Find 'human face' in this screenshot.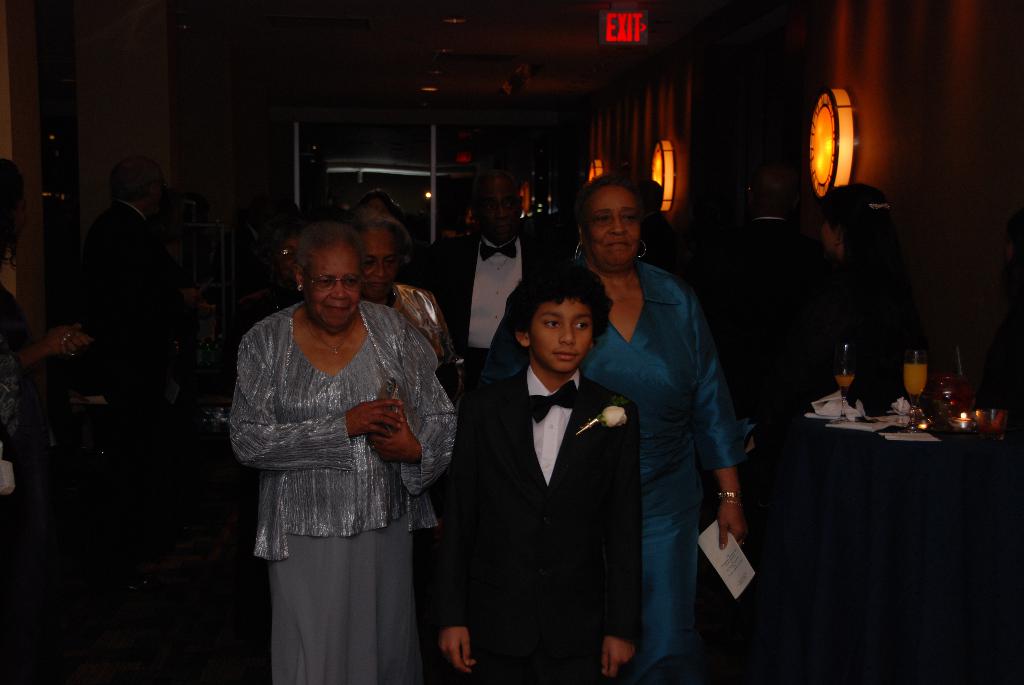
The bounding box for 'human face' is x1=306, y1=250, x2=362, y2=324.
